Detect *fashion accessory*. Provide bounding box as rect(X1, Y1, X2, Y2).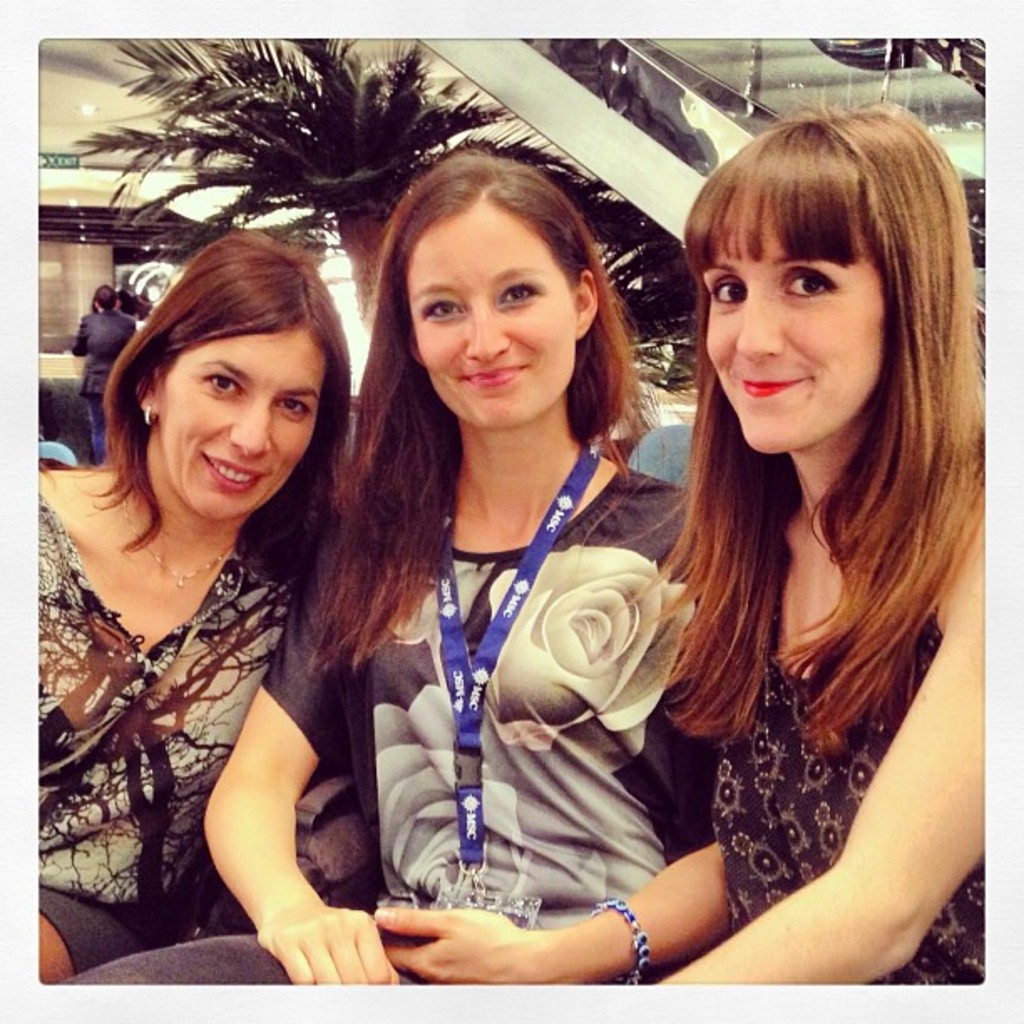
rect(591, 895, 646, 986).
